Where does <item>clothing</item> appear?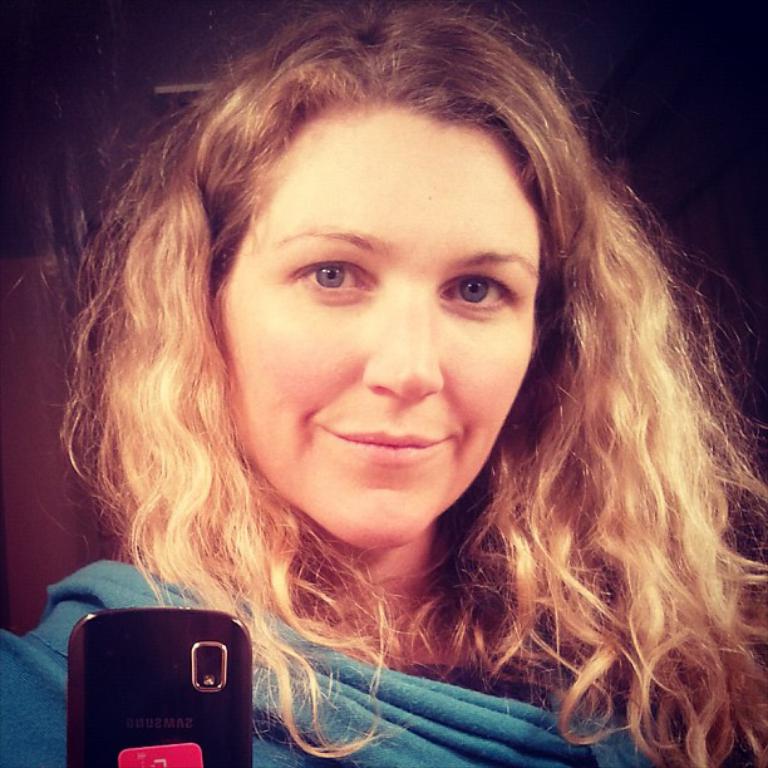
Appears at select_region(73, 432, 724, 750).
